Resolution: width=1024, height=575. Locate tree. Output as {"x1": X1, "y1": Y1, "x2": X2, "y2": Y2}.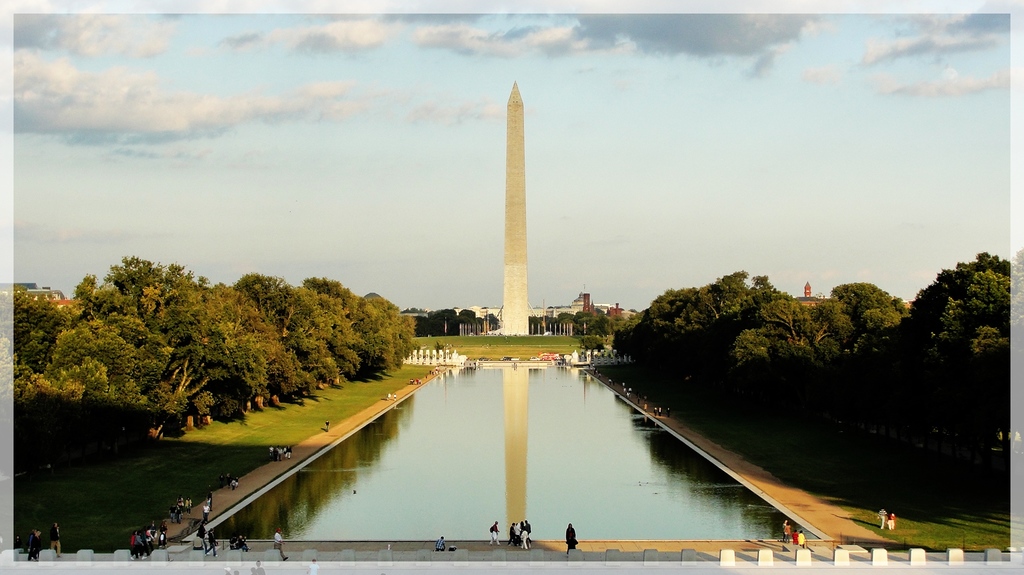
{"x1": 911, "y1": 233, "x2": 1012, "y2": 409}.
